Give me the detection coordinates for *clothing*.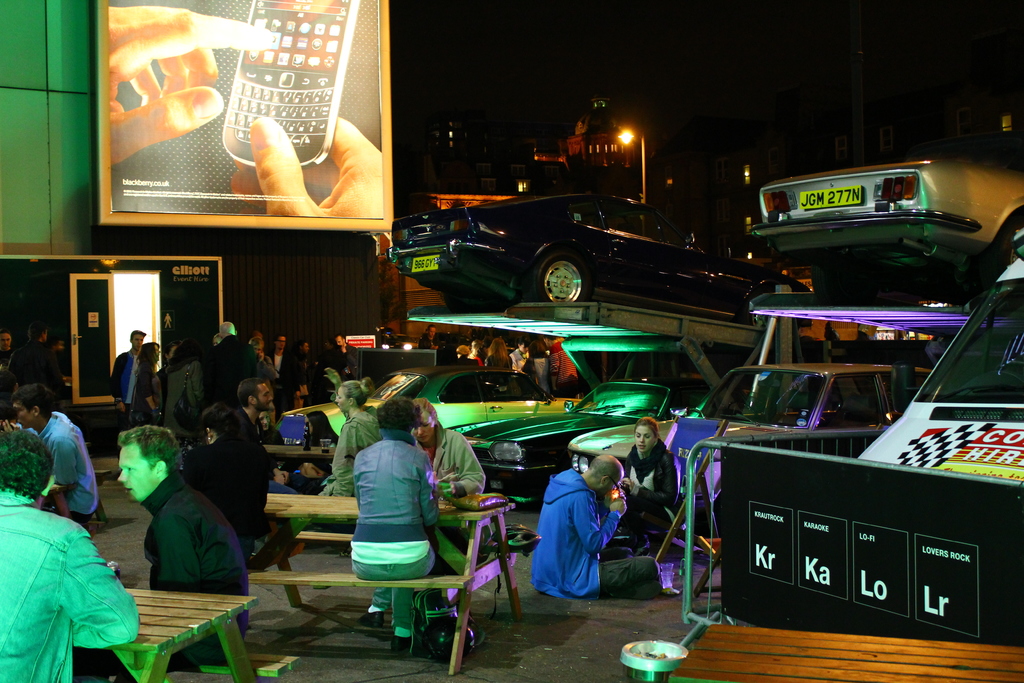
x1=538 y1=459 x2=641 y2=613.
